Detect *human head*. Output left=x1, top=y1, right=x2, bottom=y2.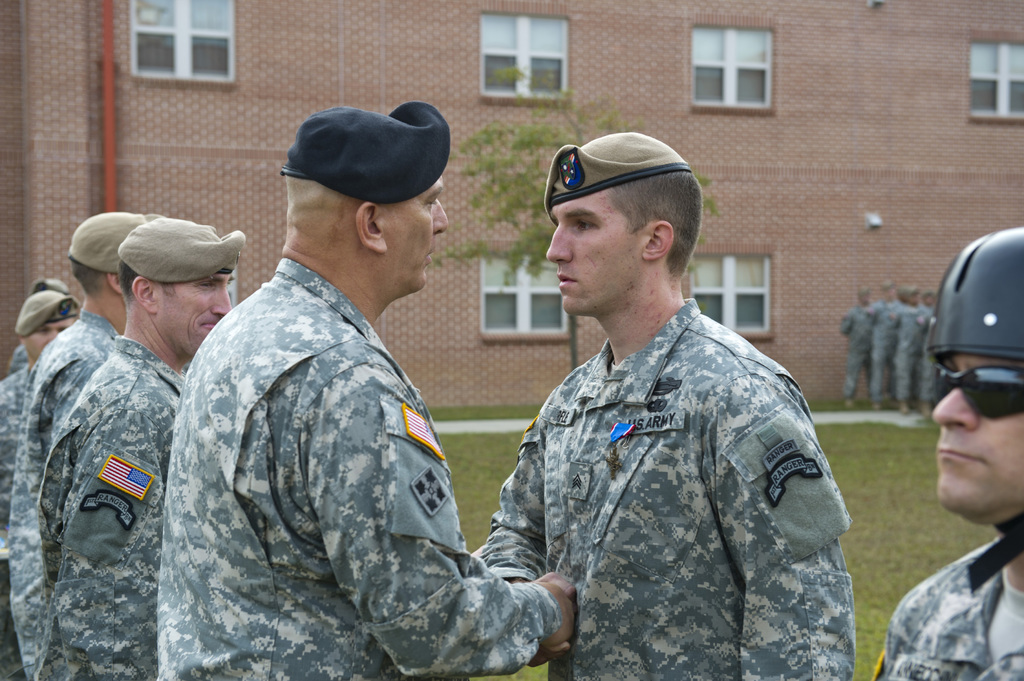
left=538, top=123, right=714, bottom=324.
